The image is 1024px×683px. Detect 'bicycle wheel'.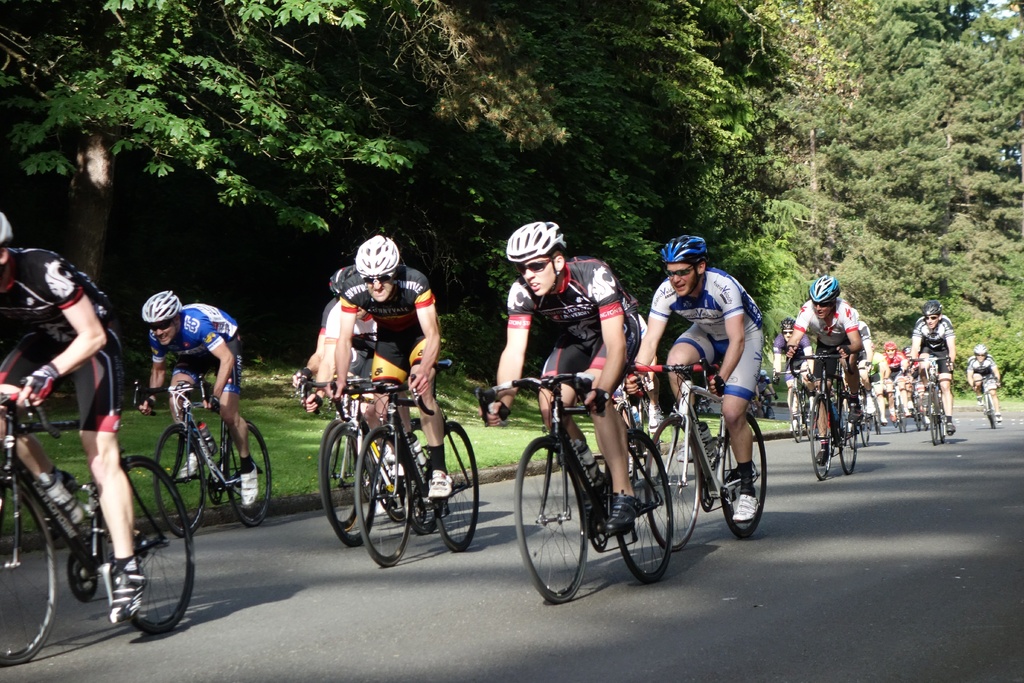
Detection: crop(419, 419, 481, 553).
